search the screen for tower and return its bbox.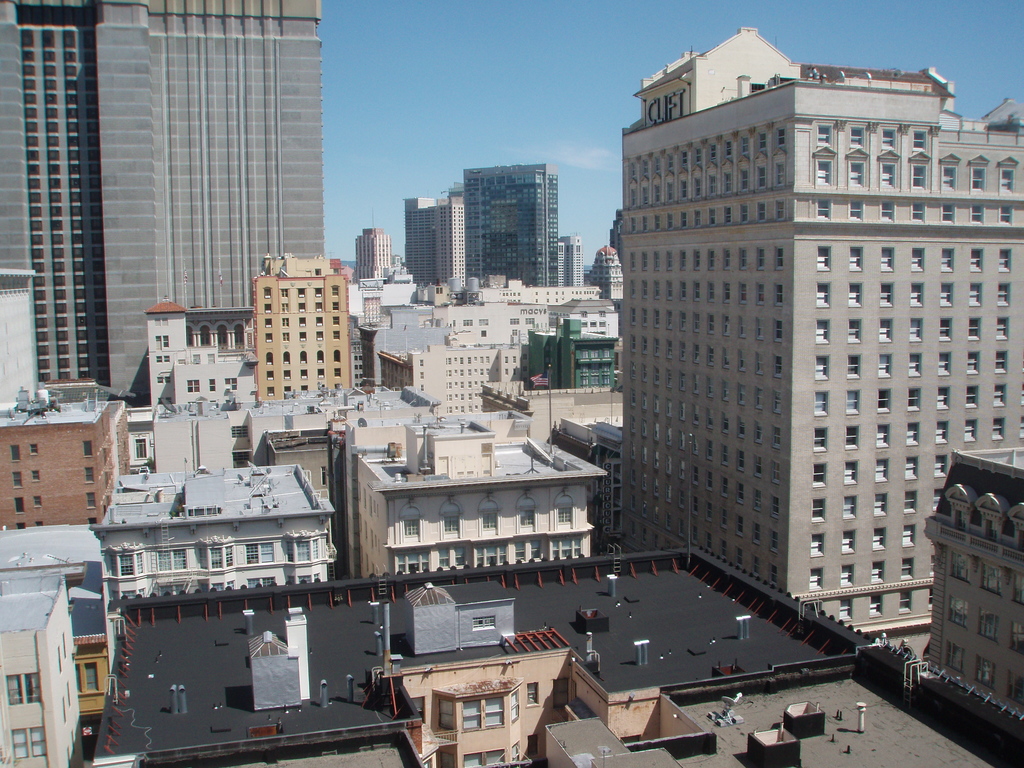
Found: (409,198,438,285).
